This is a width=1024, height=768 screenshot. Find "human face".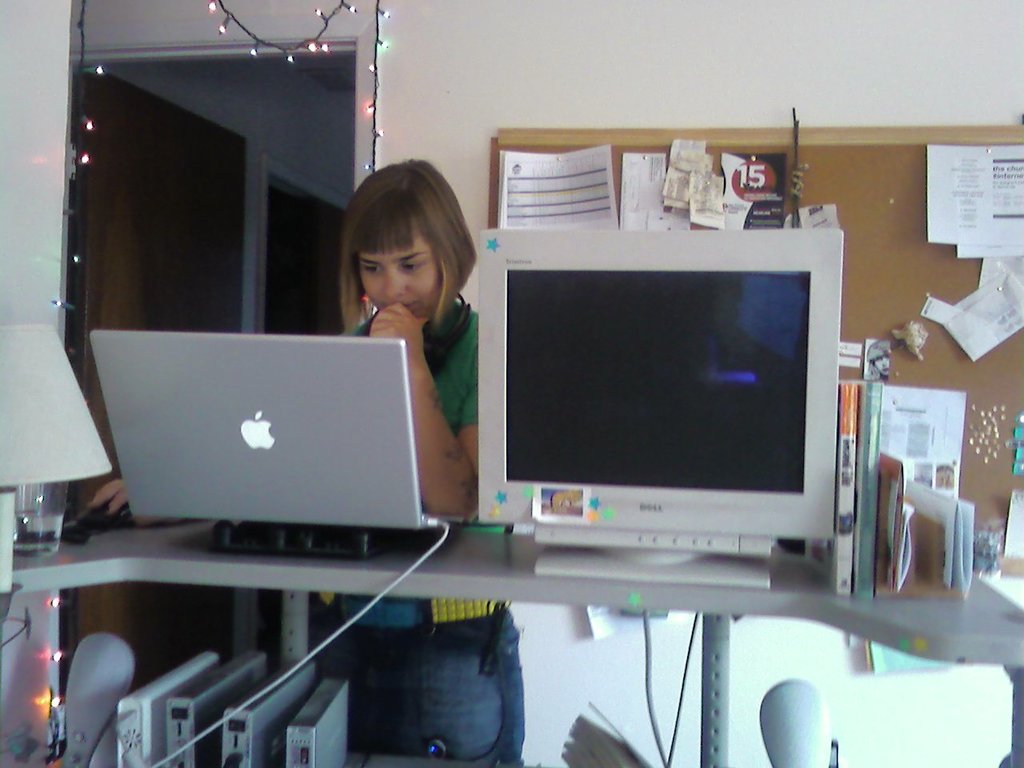
Bounding box: l=359, t=220, r=443, b=318.
